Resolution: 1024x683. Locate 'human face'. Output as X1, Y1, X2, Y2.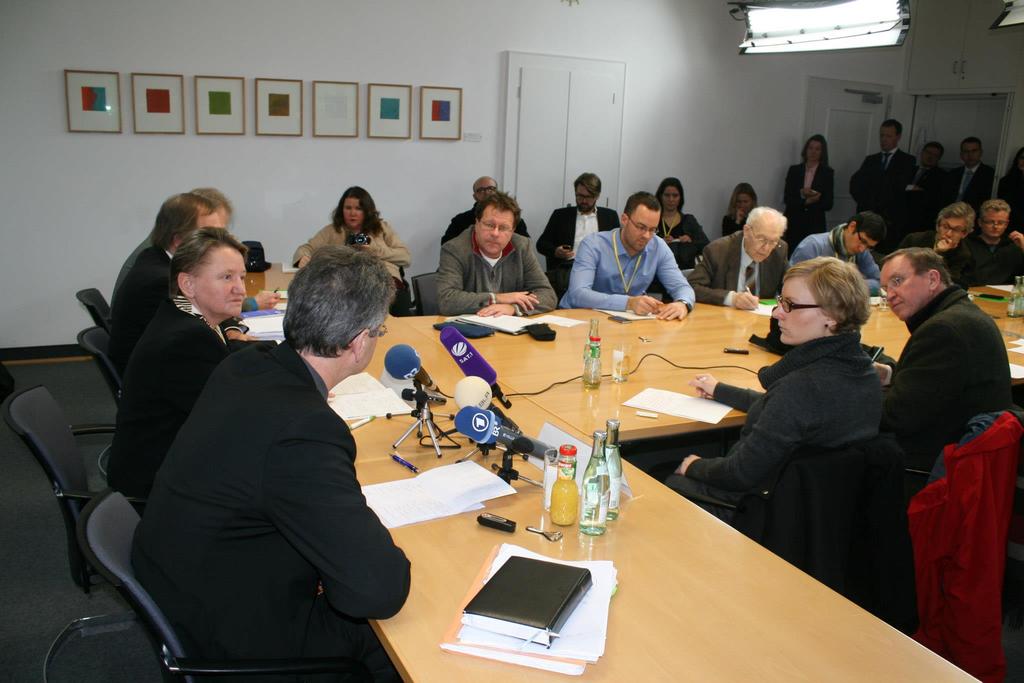
881, 255, 929, 317.
